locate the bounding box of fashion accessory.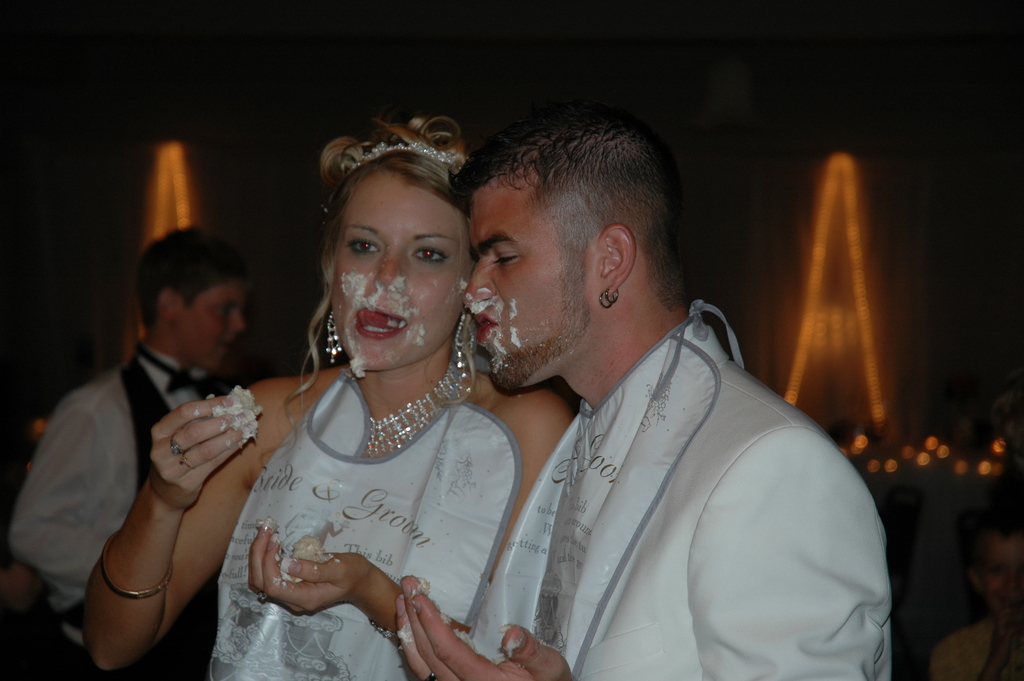
Bounding box: 321/137/461/215.
